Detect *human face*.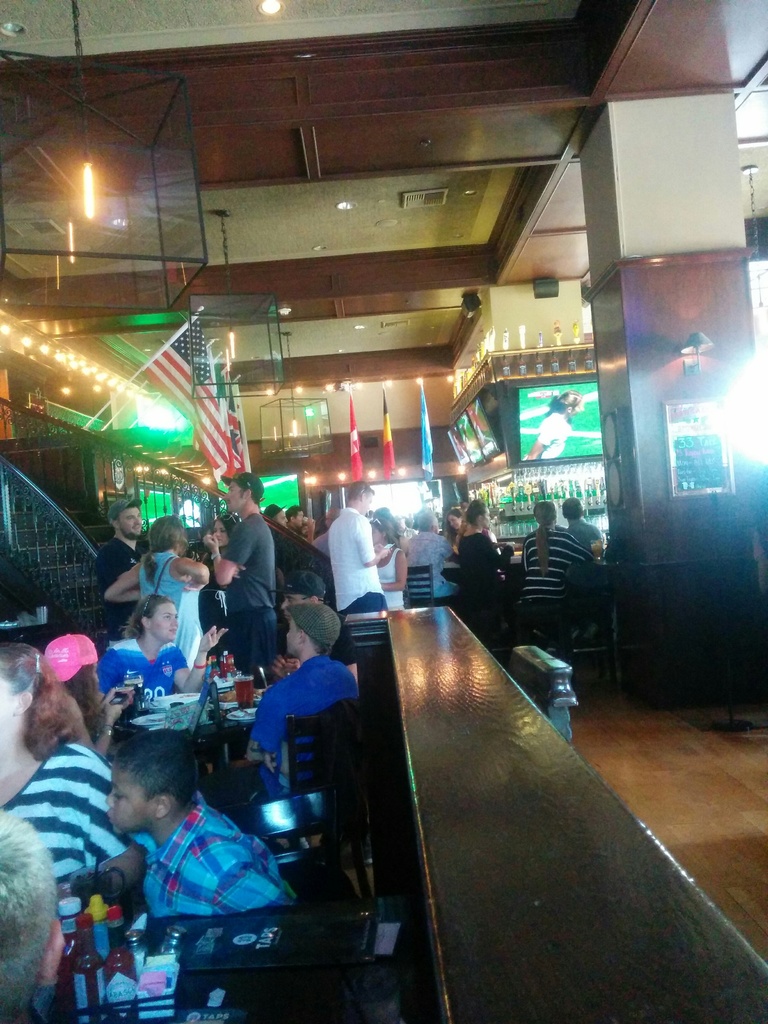
Detected at 150, 602, 180, 642.
